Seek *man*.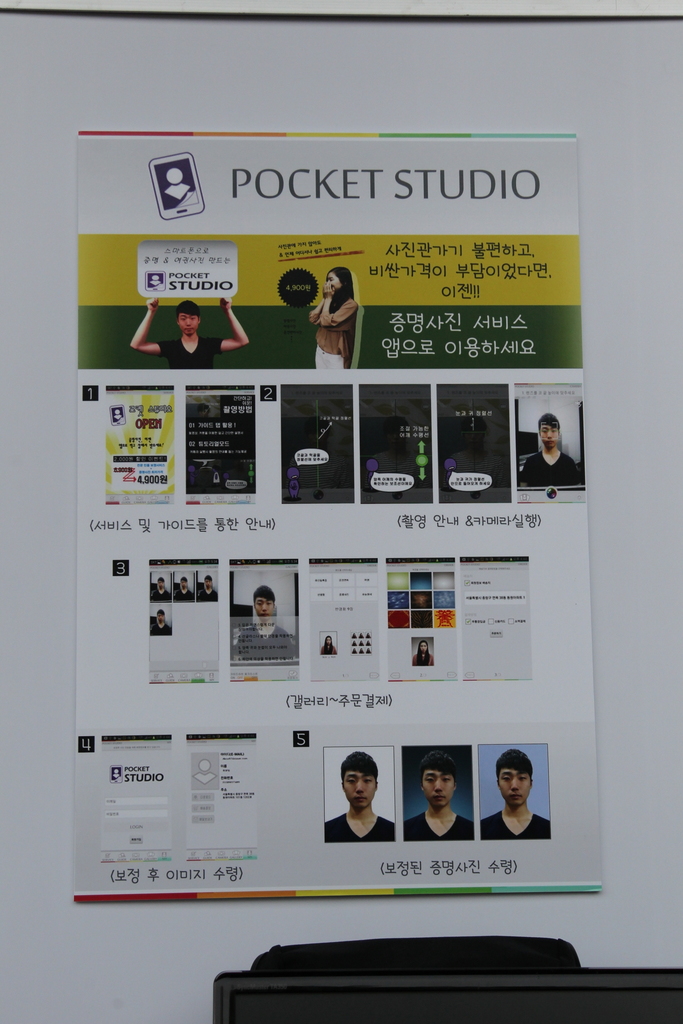
region(408, 748, 475, 844).
